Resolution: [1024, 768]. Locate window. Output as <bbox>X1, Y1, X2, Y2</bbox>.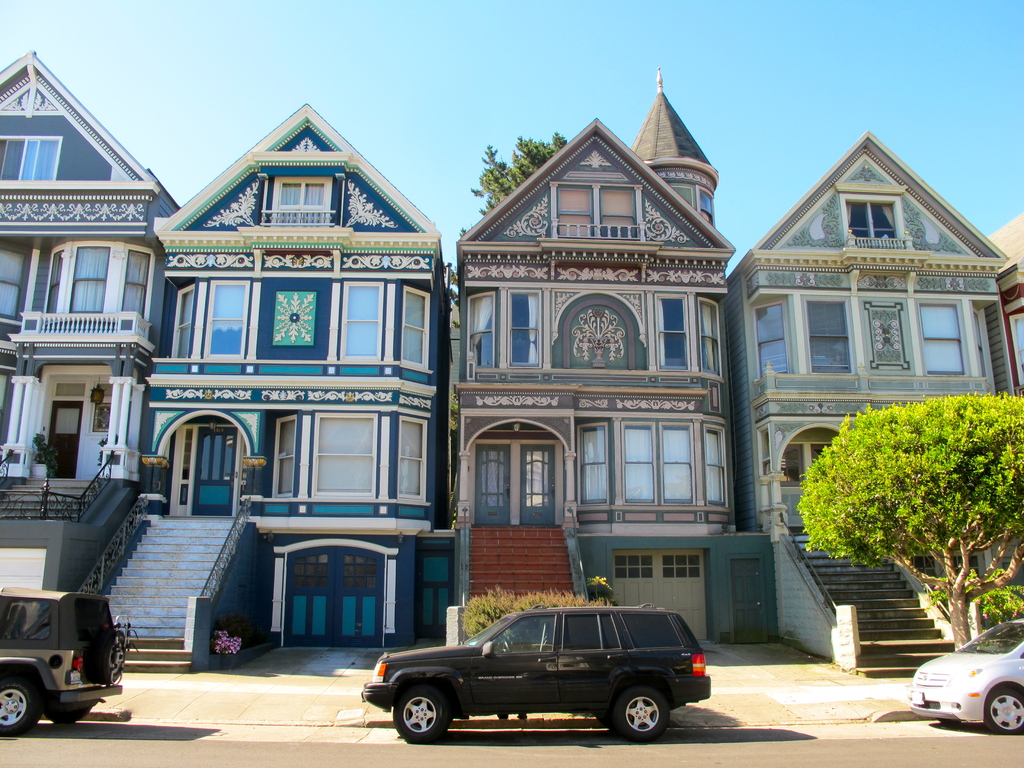
<bbox>126, 254, 149, 322</bbox>.
